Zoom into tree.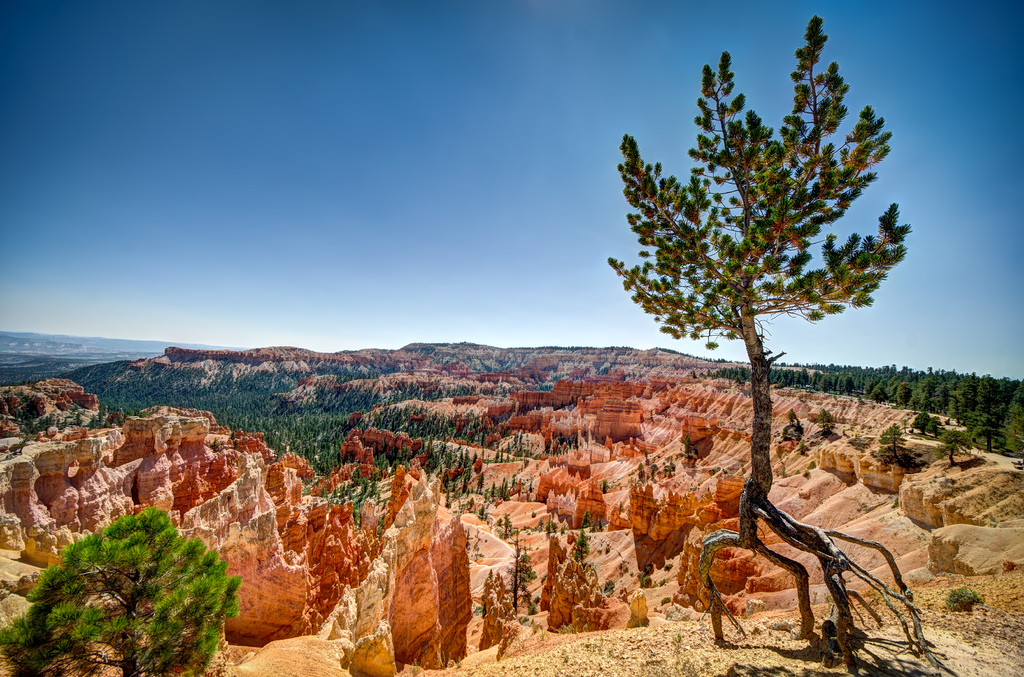
Zoom target: <bbox>0, 503, 245, 676</bbox>.
